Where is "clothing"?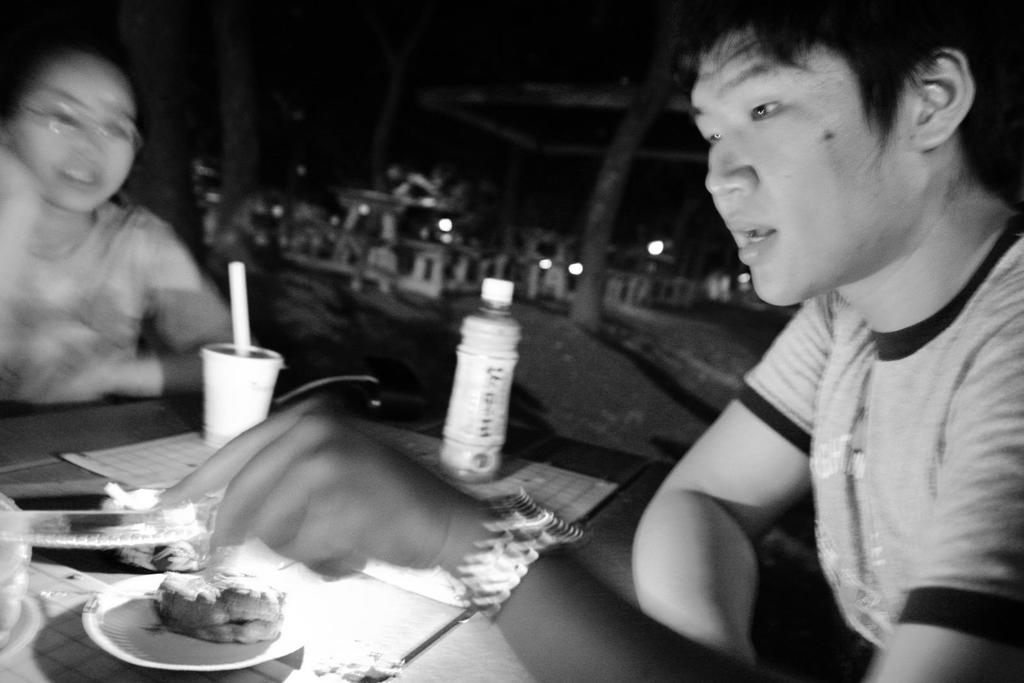
(x1=734, y1=212, x2=1023, y2=648).
